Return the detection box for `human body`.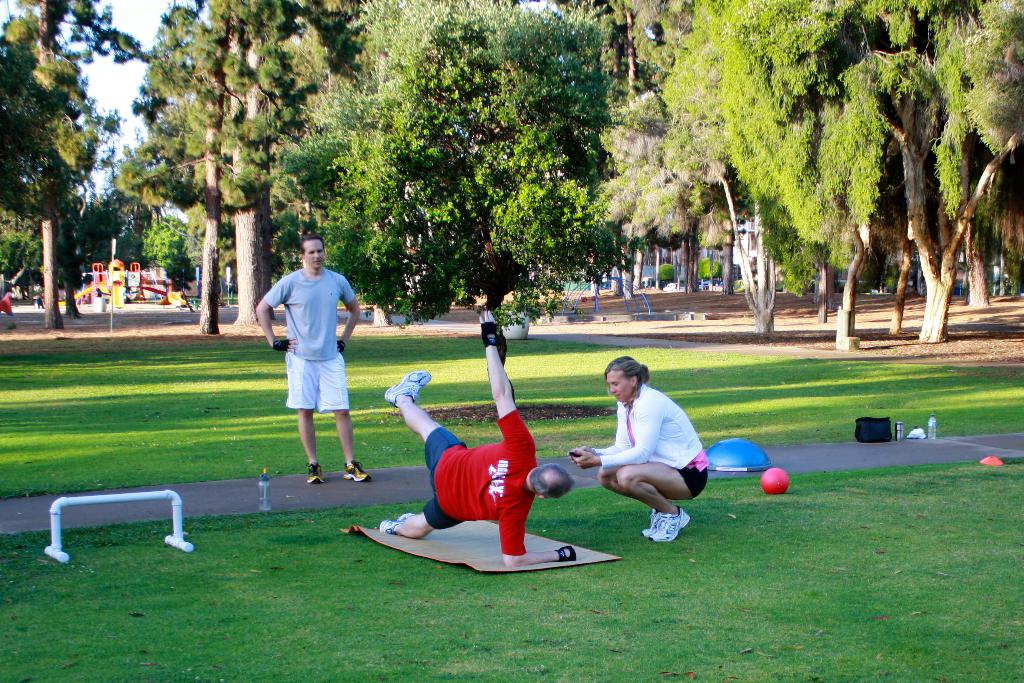
{"x1": 262, "y1": 236, "x2": 354, "y2": 506}.
